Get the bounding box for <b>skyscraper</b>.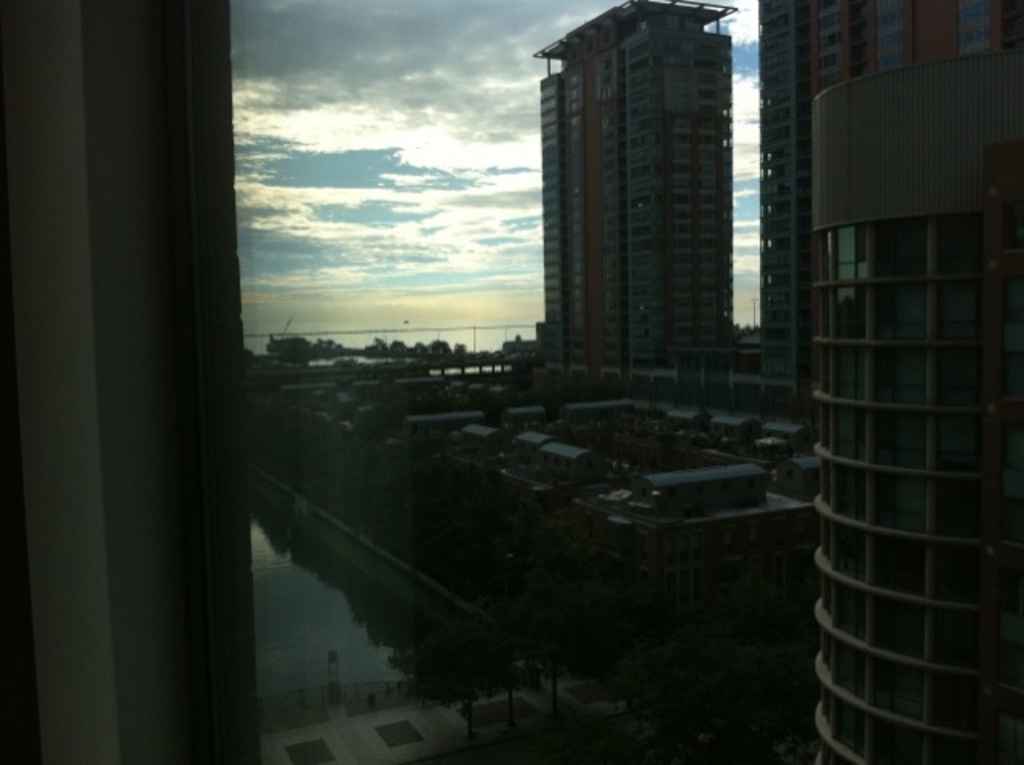
rect(800, 54, 1018, 763).
